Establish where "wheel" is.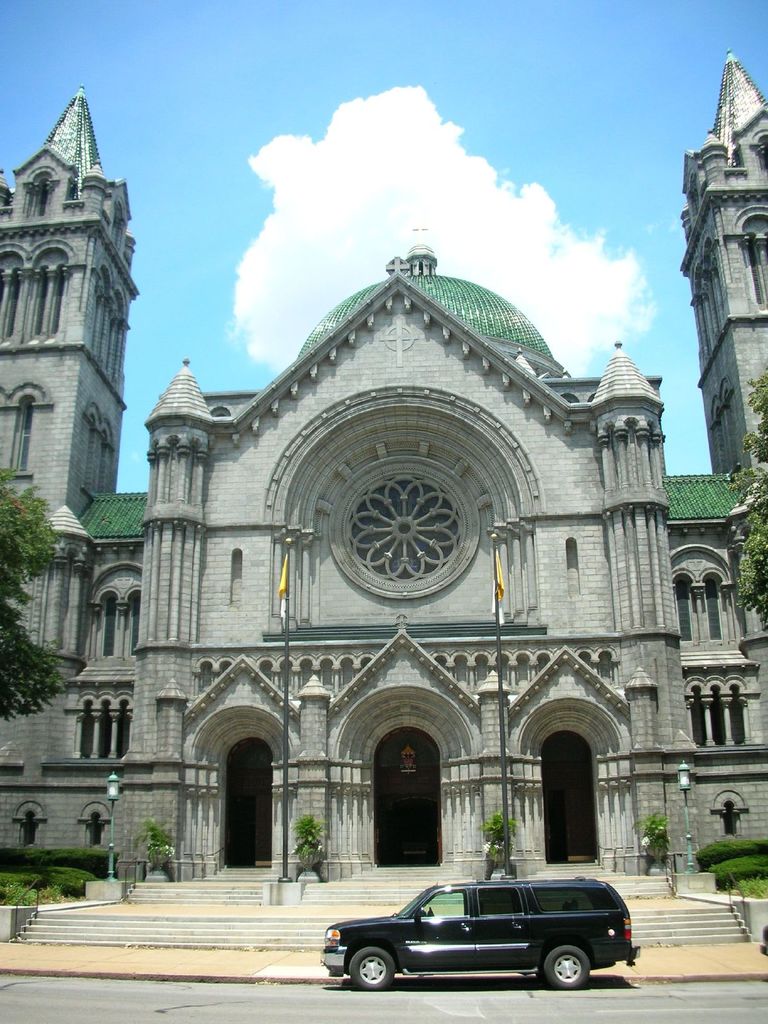
Established at {"left": 343, "top": 943, "right": 396, "bottom": 993}.
